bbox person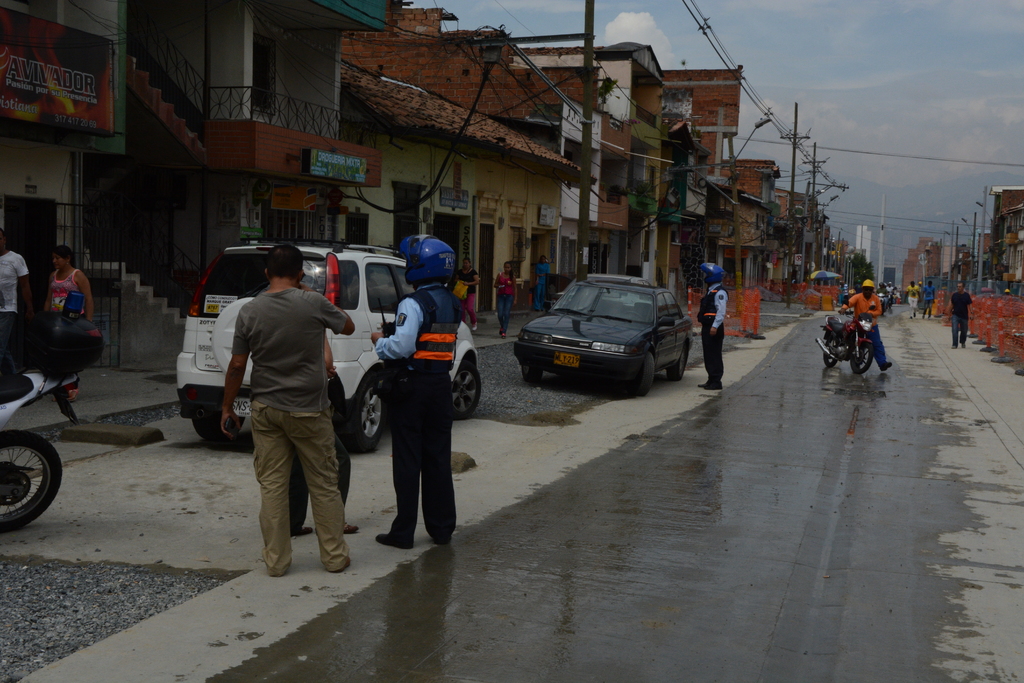
left=702, top=265, right=723, bottom=388
